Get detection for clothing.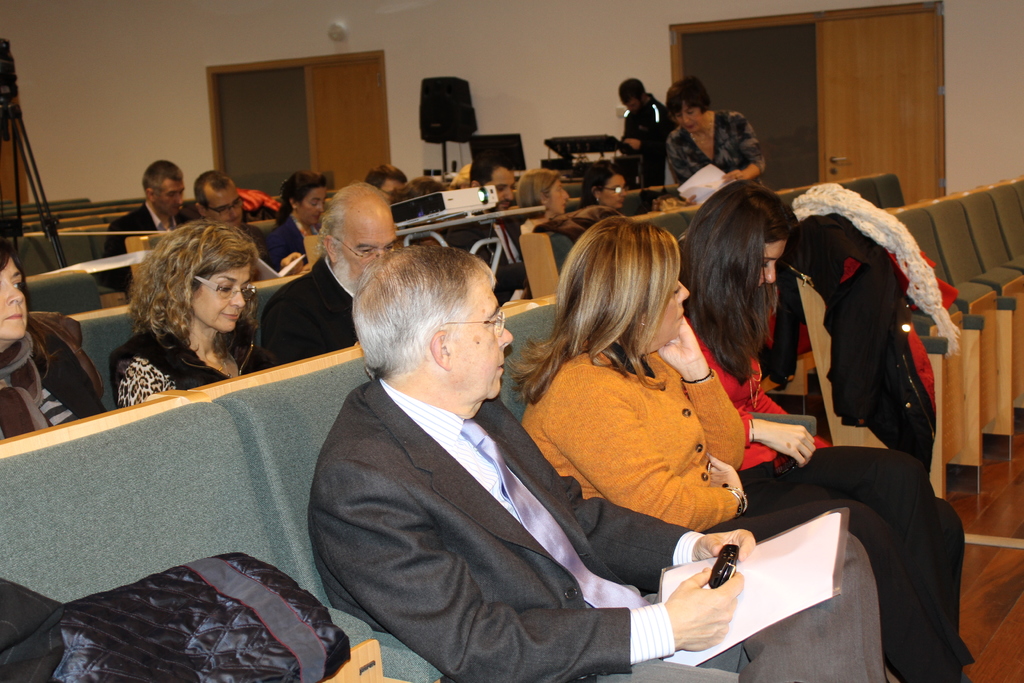
Detection: [0, 309, 109, 445].
